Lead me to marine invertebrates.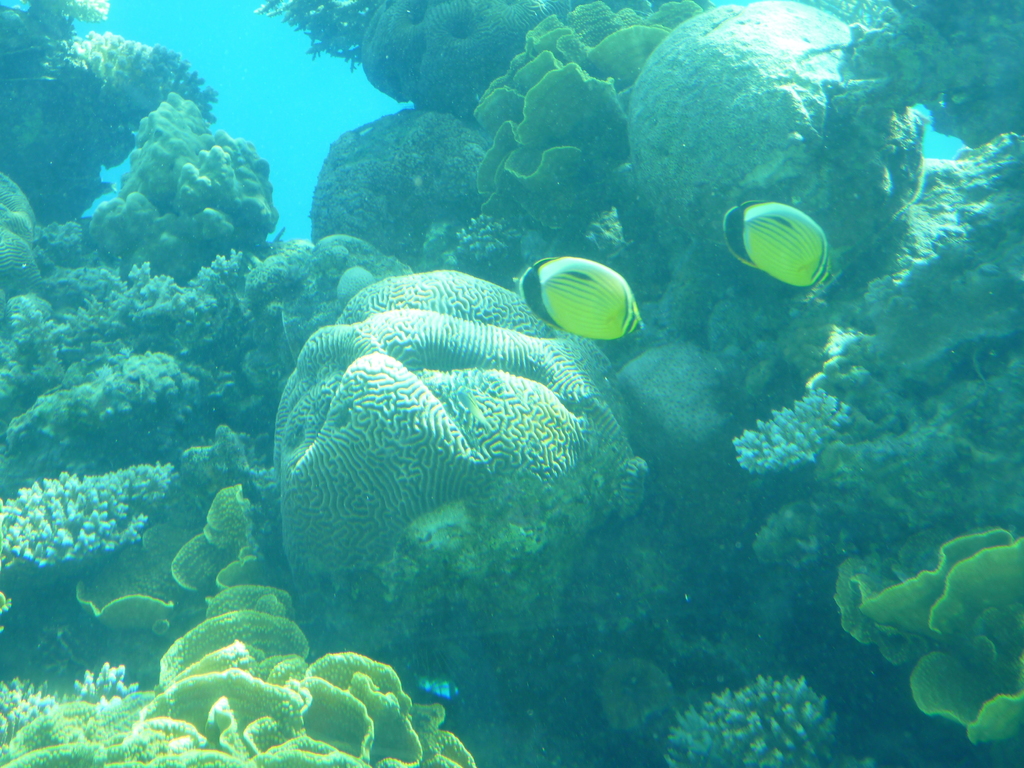
Lead to <region>623, 298, 763, 496</region>.
